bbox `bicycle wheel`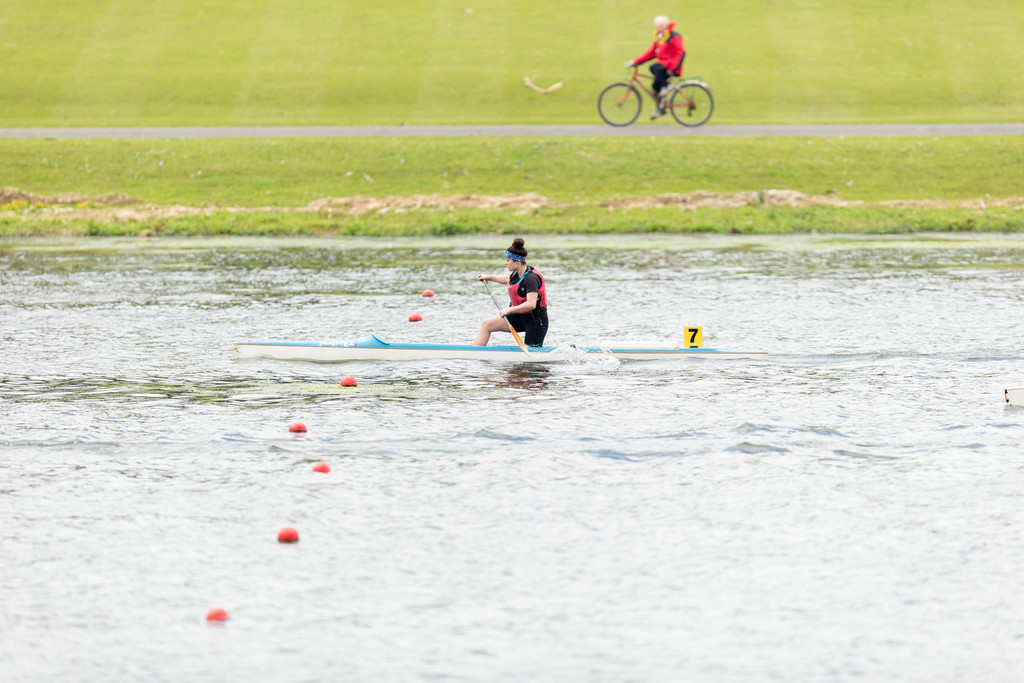
x1=593 y1=80 x2=642 y2=125
